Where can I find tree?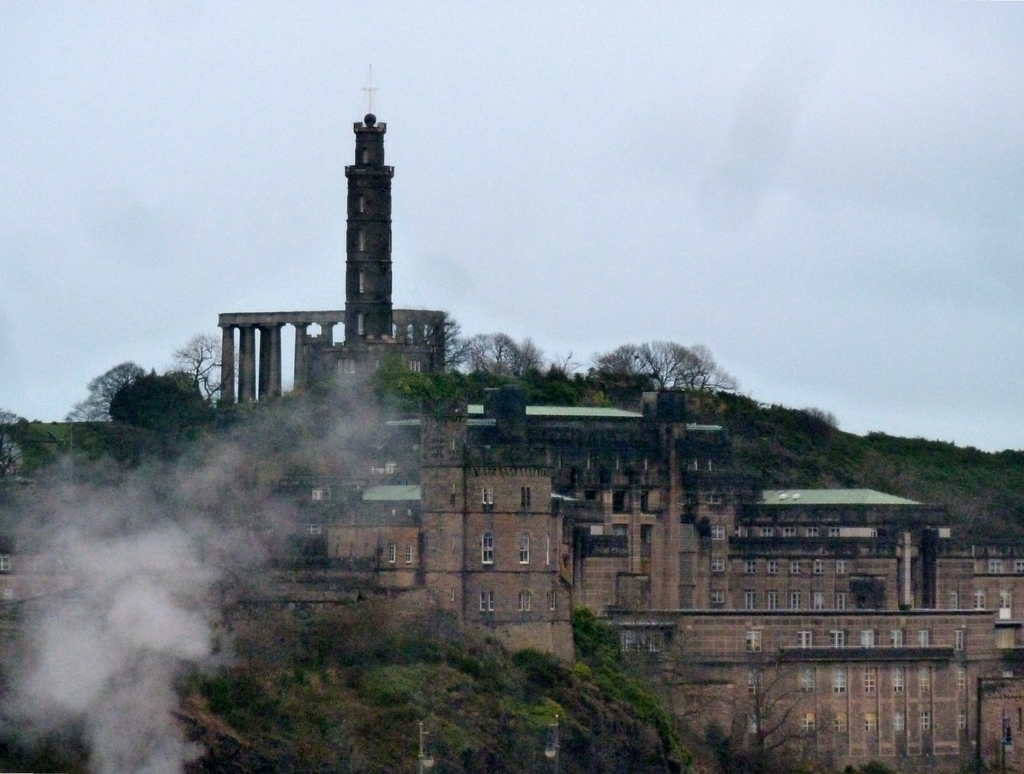
You can find it at x1=721, y1=643, x2=820, y2=773.
